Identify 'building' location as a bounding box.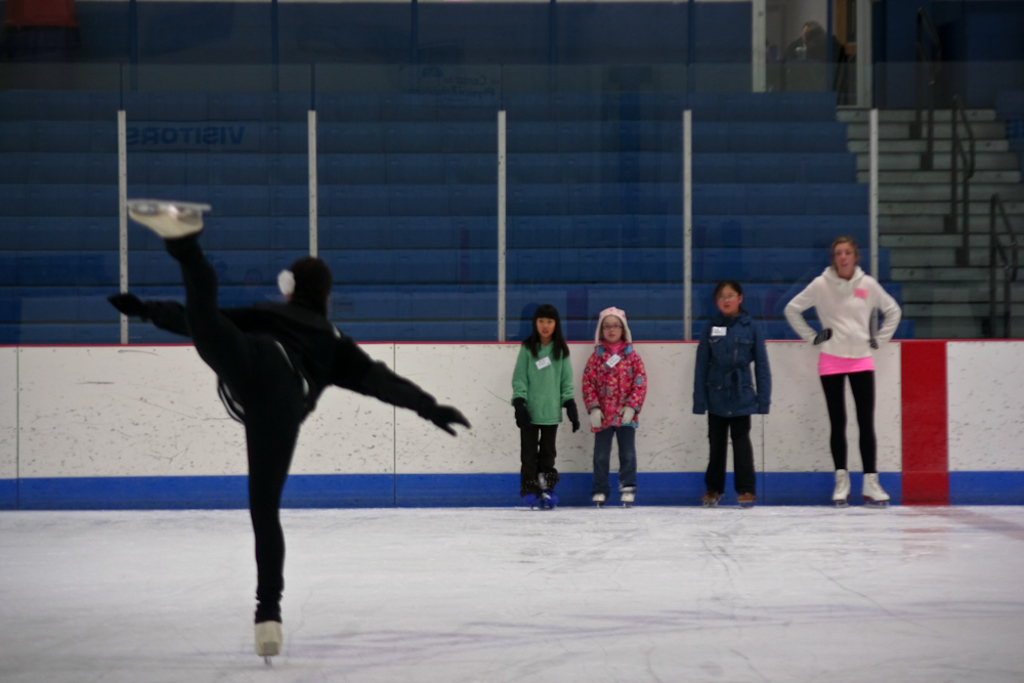
bbox=[0, 0, 1023, 682].
